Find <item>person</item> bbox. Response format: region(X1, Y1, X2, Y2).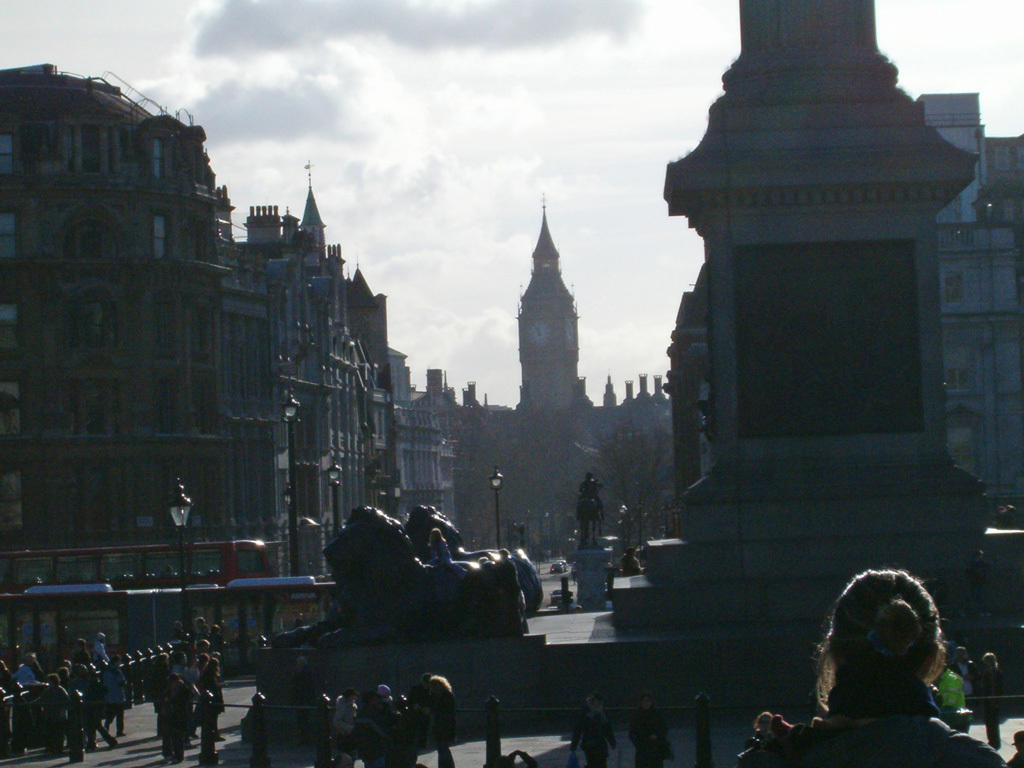
region(739, 567, 1006, 767).
